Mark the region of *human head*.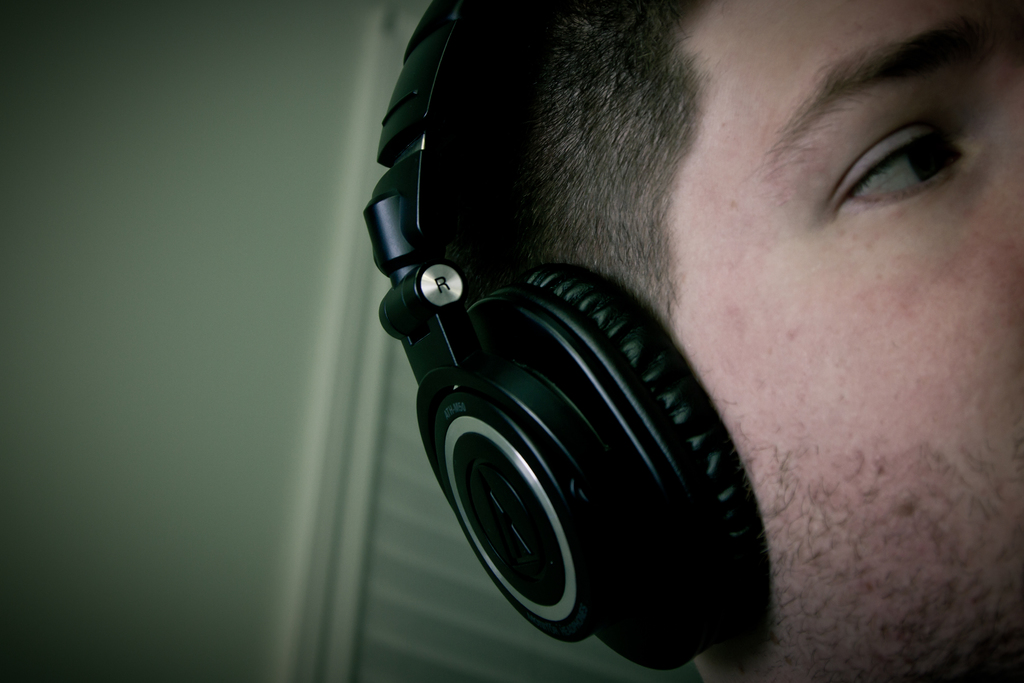
Region: x1=366 y1=0 x2=932 y2=616.
